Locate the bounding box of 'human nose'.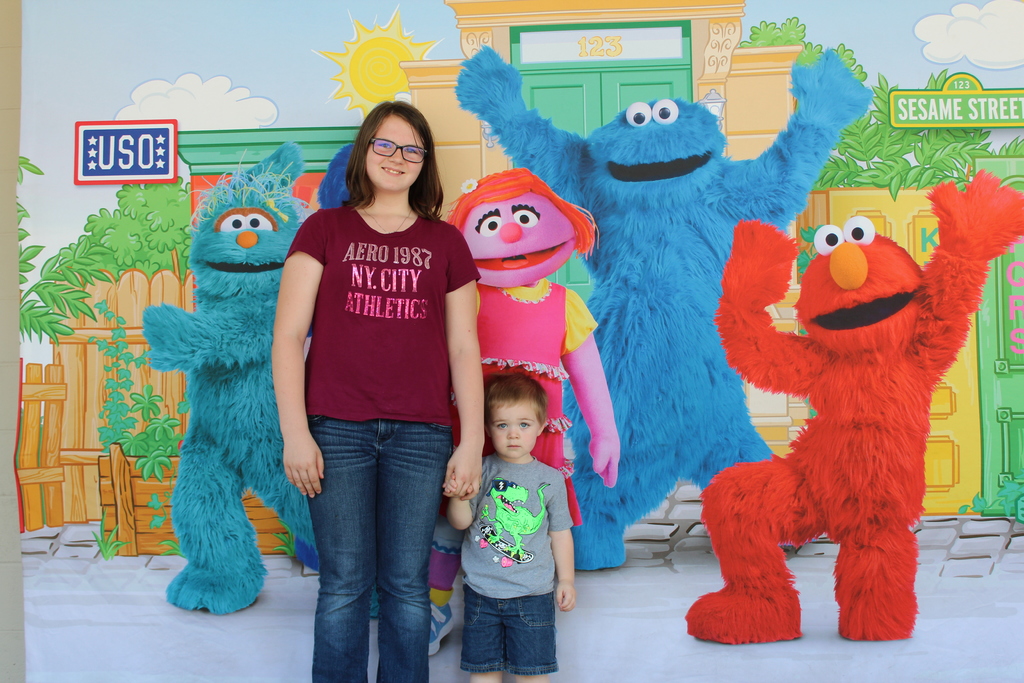
Bounding box: bbox=(388, 150, 404, 163).
